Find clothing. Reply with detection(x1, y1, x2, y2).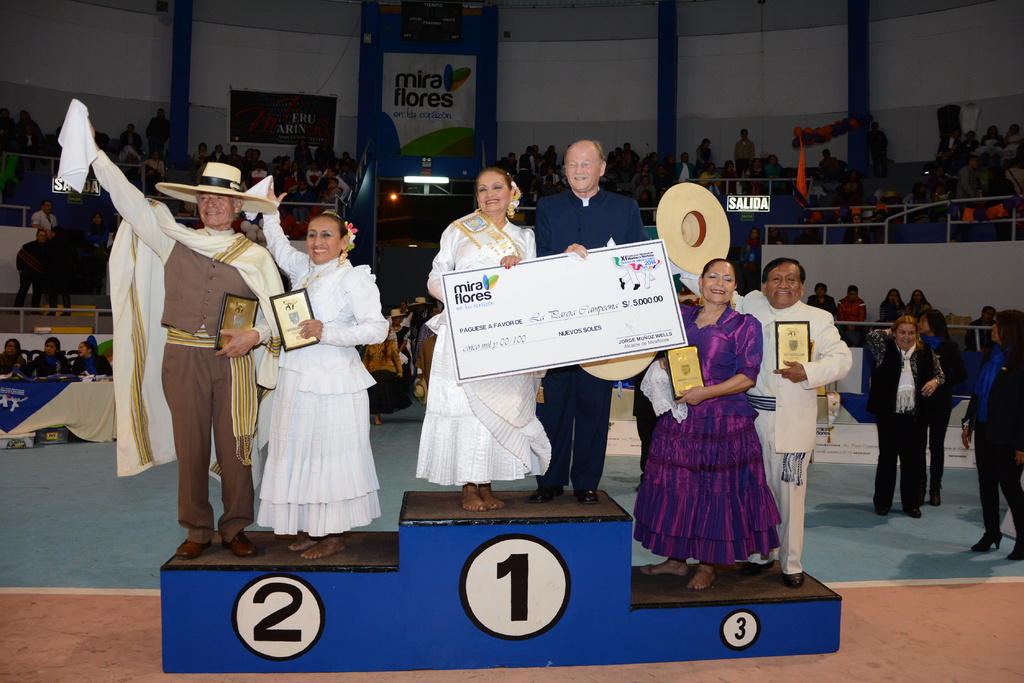
detection(705, 144, 718, 166).
